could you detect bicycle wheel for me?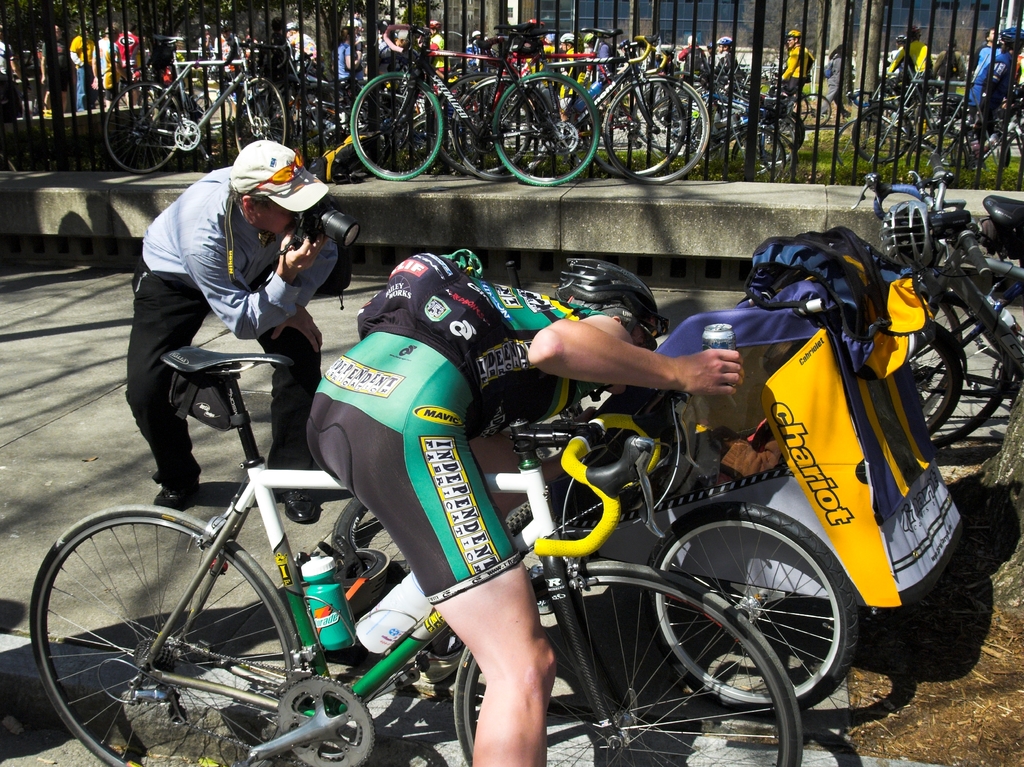
Detection result: pyautogui.locateOnScreen(930, 296, 1009, 437).
